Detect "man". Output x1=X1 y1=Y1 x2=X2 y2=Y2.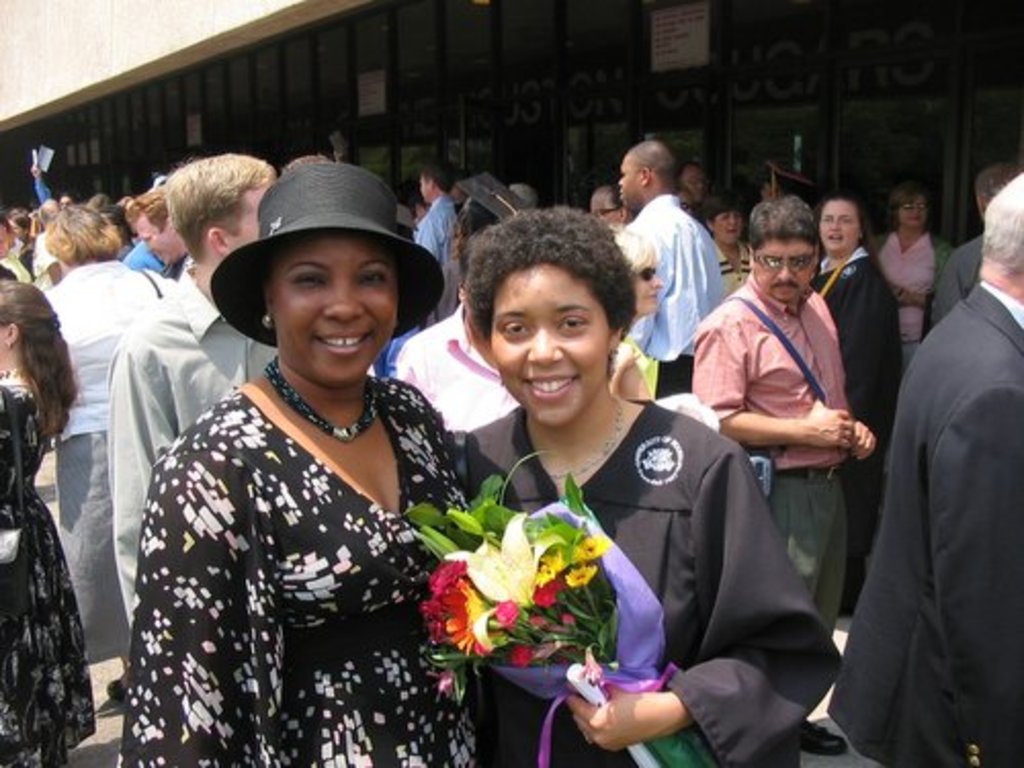
x1=125 y1=180 x2=190 y2=305.
